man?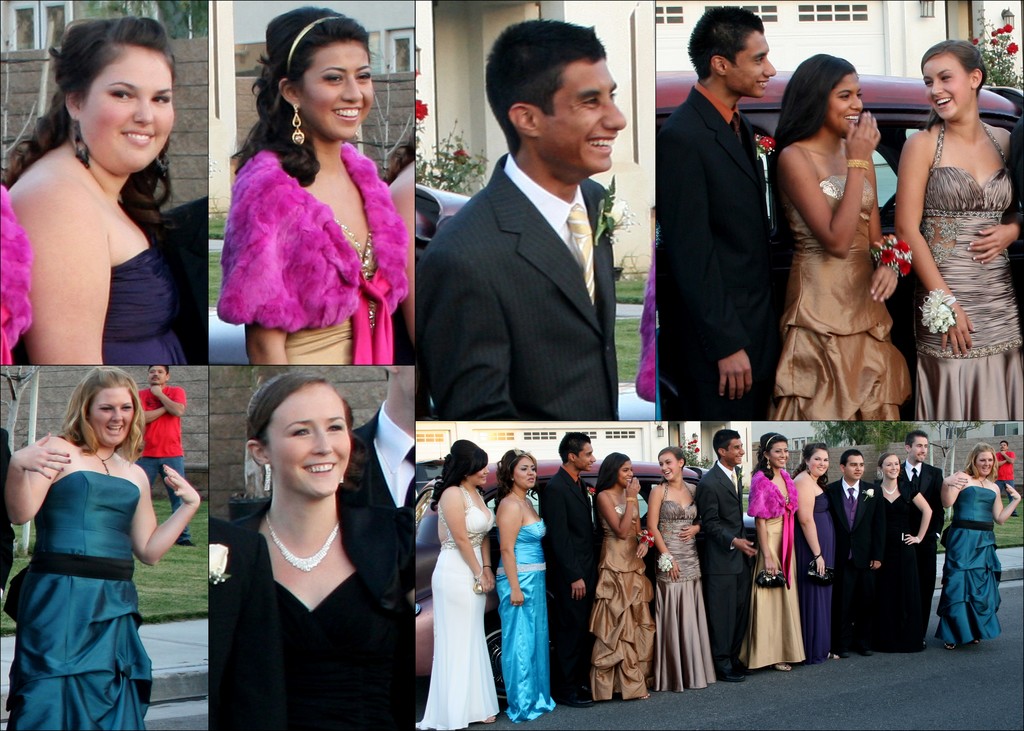
region(538, 434, 598, 707)
